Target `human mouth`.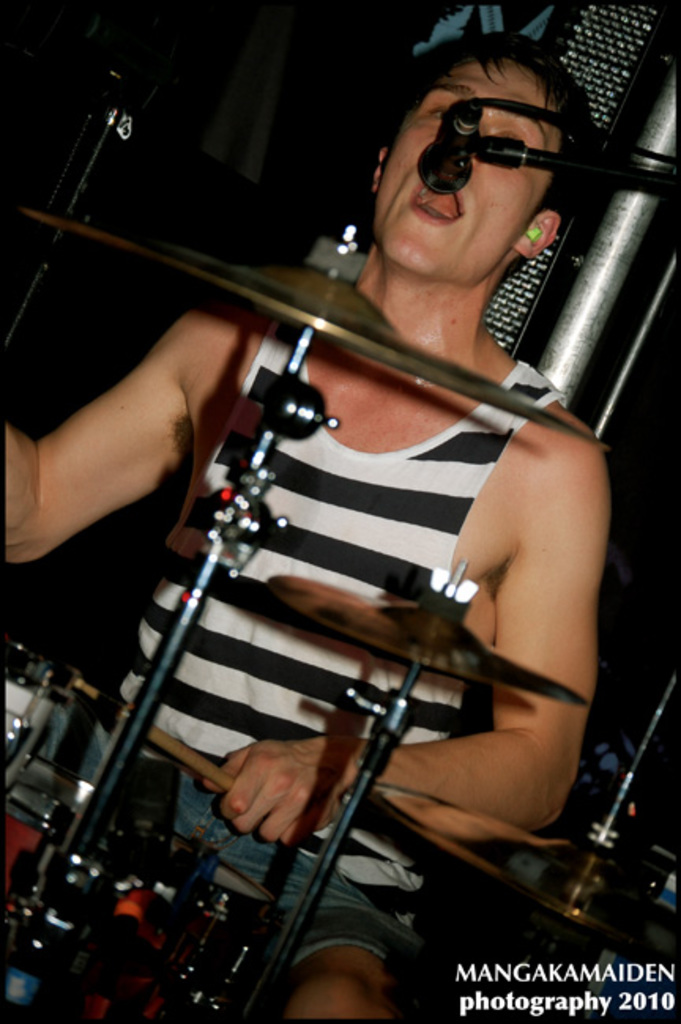
Target region: [411,189,465,224].
